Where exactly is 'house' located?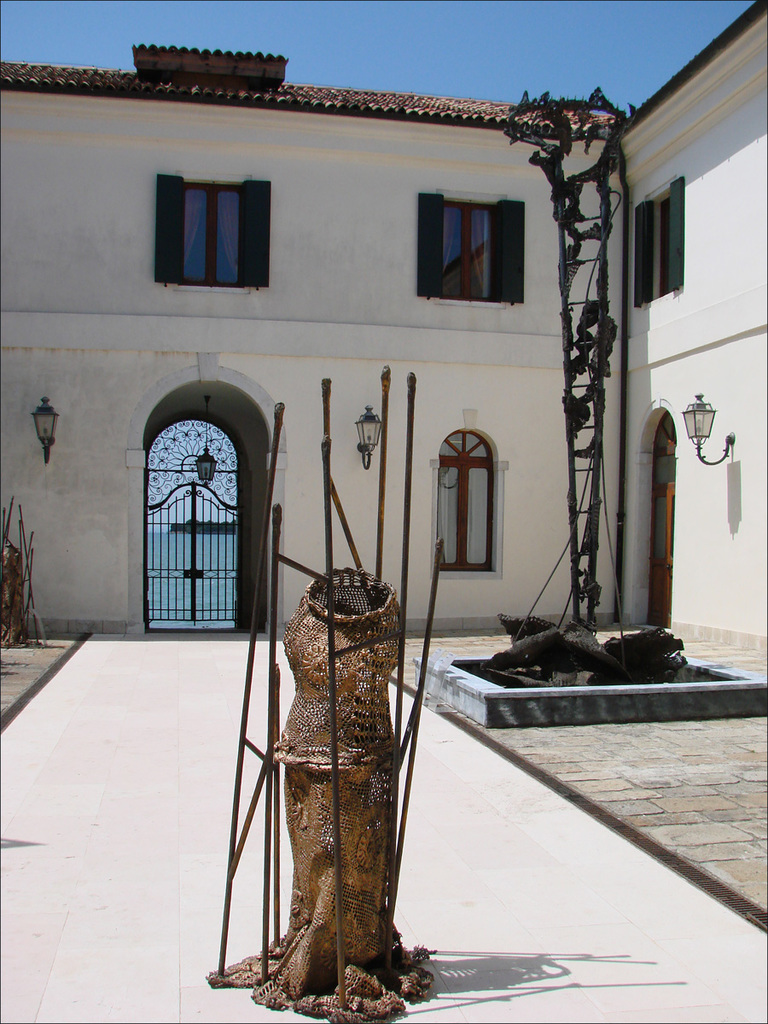
Its bounding box is bbox=(616, 0, 767, 666).
